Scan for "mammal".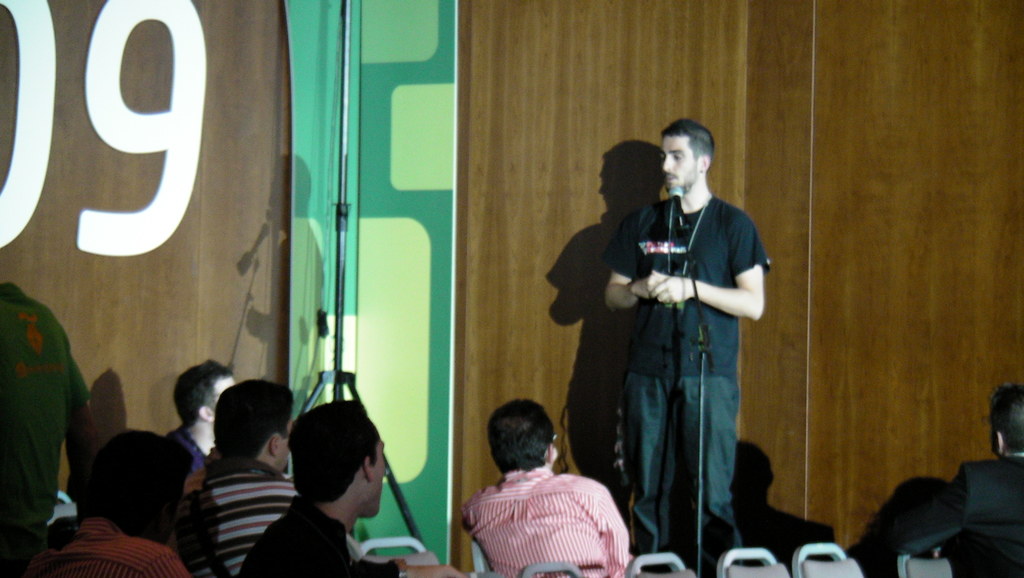
Scan result: bbox(0, 277, 104, 577).
